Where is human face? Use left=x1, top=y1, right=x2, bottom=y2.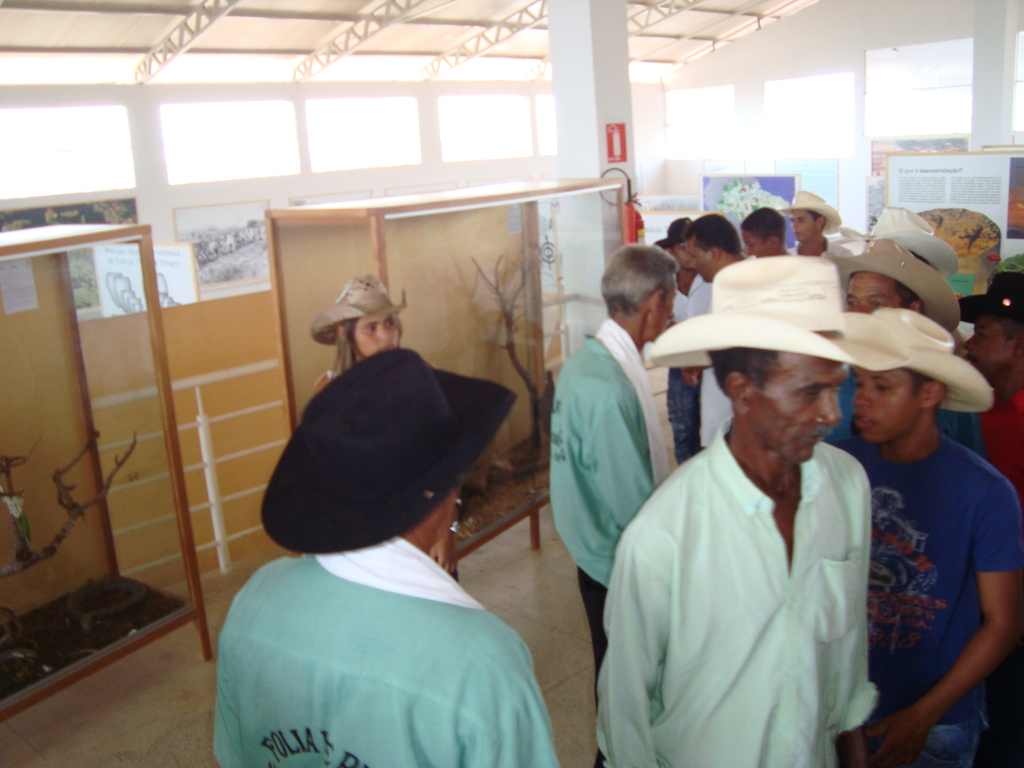
left=756, top=351, right=846, bottom=464.
